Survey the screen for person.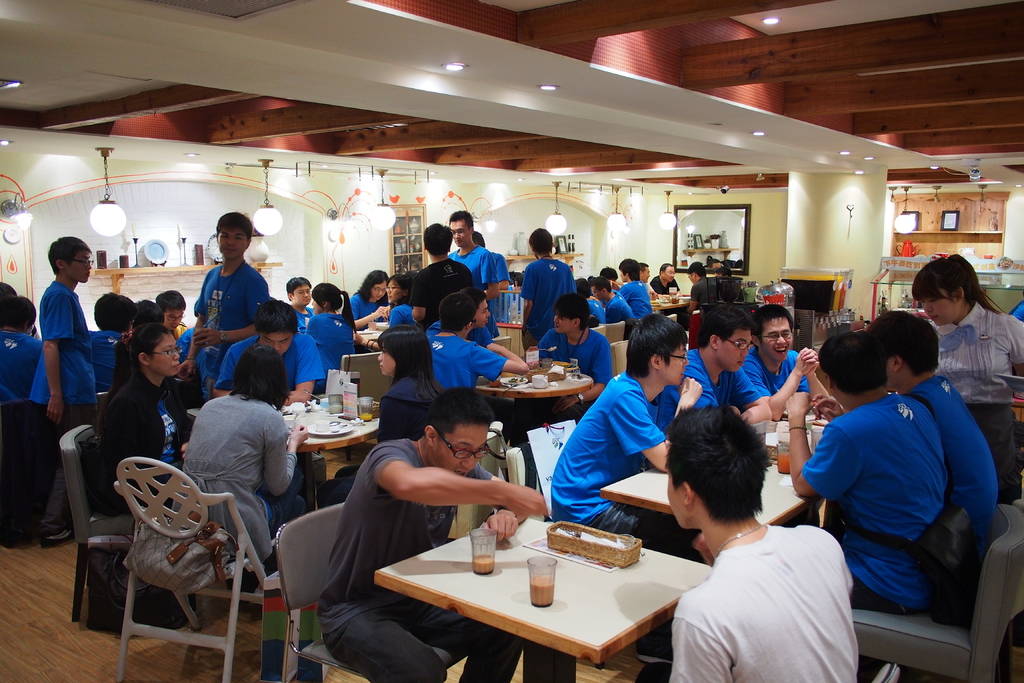
Survey found: [742,299,855,422].
